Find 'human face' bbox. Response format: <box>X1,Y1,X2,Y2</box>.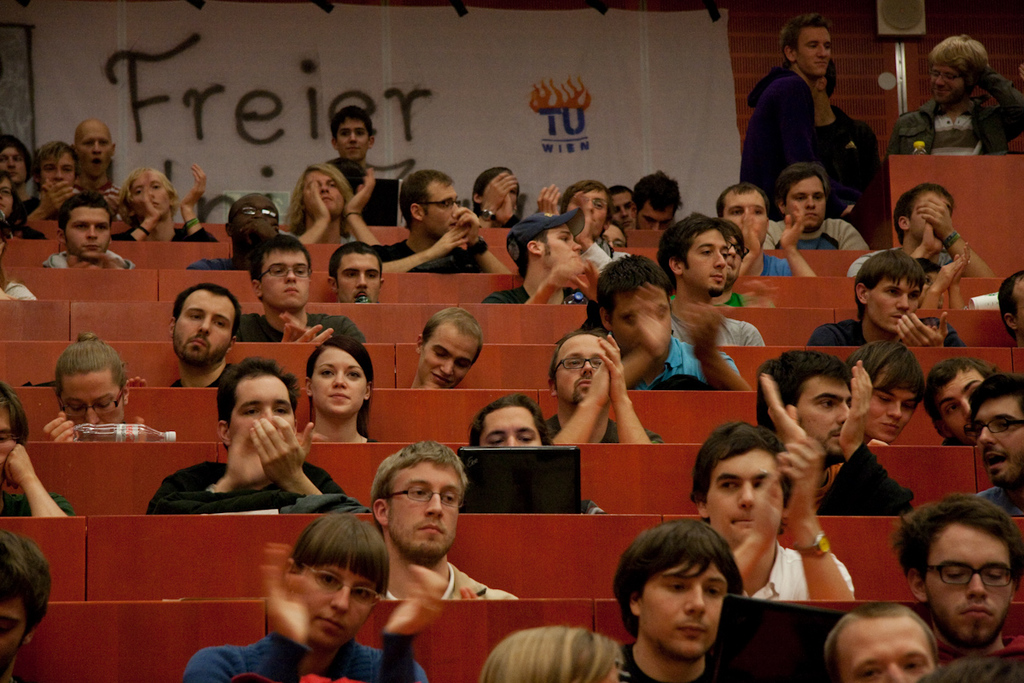
<box>605,193,631,214</box>.
